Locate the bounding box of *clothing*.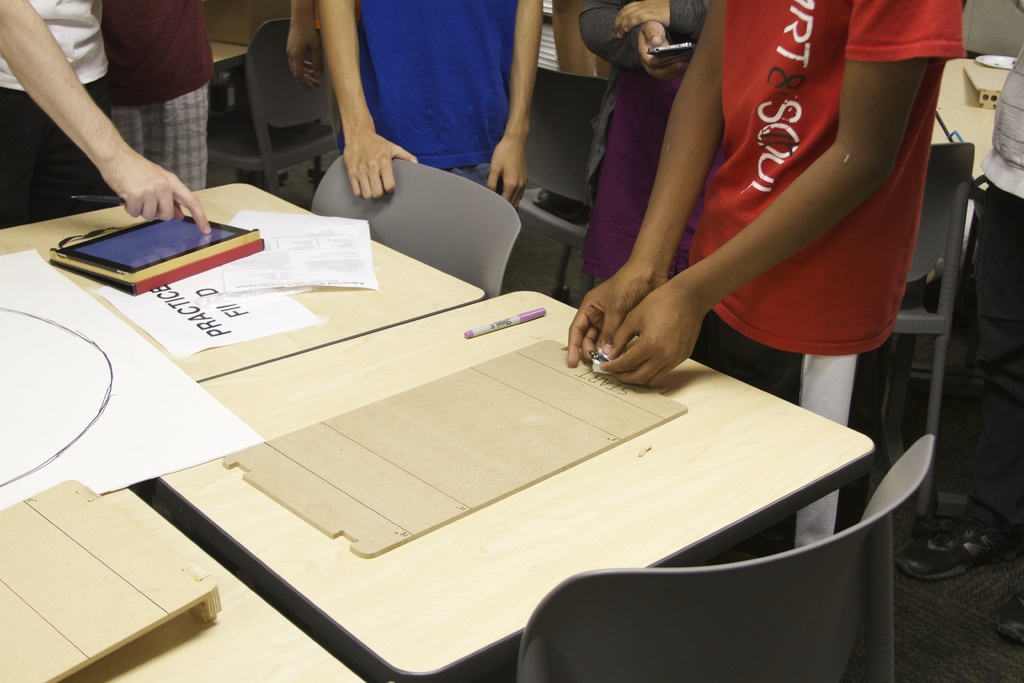
Bounding box: [x1=93, y1=0, x2=220, y2=196].
